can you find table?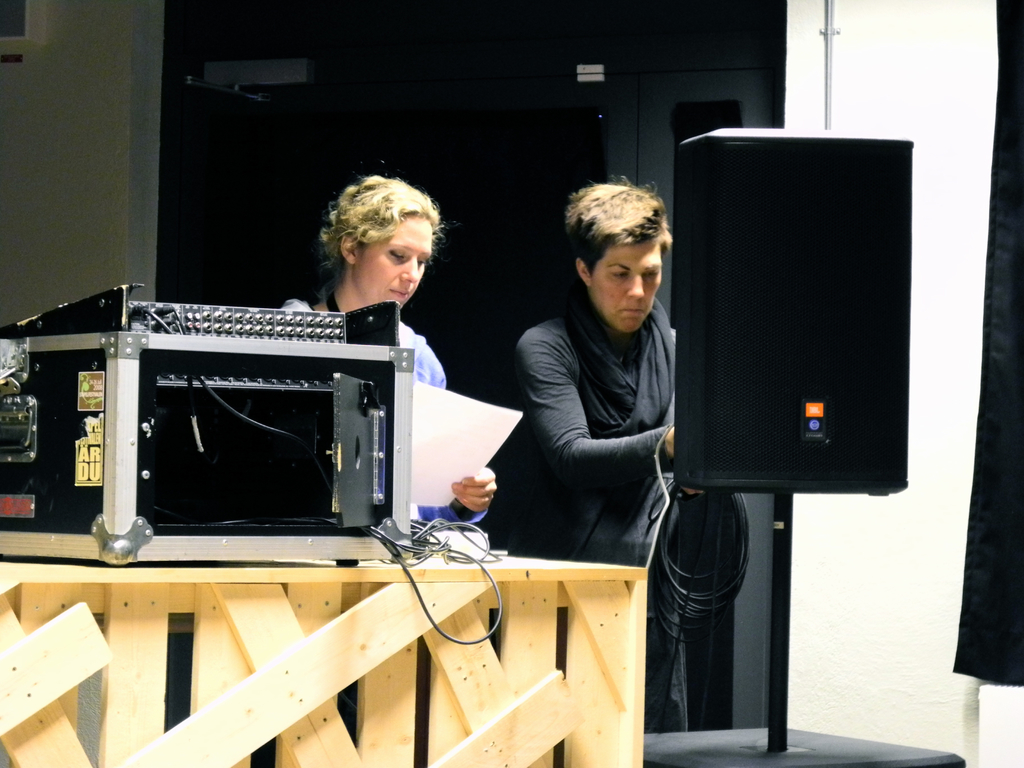
Yes, bounding box: BBox(0, 544, 658, 767).
